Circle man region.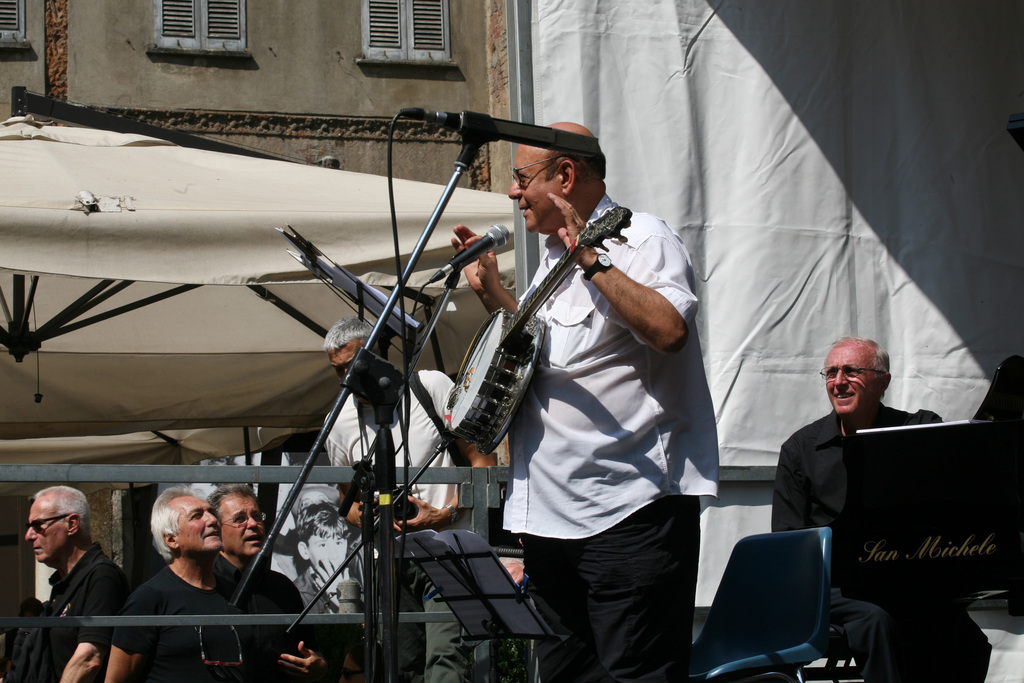
Region: bbox=[208, 488, 330, 682].
